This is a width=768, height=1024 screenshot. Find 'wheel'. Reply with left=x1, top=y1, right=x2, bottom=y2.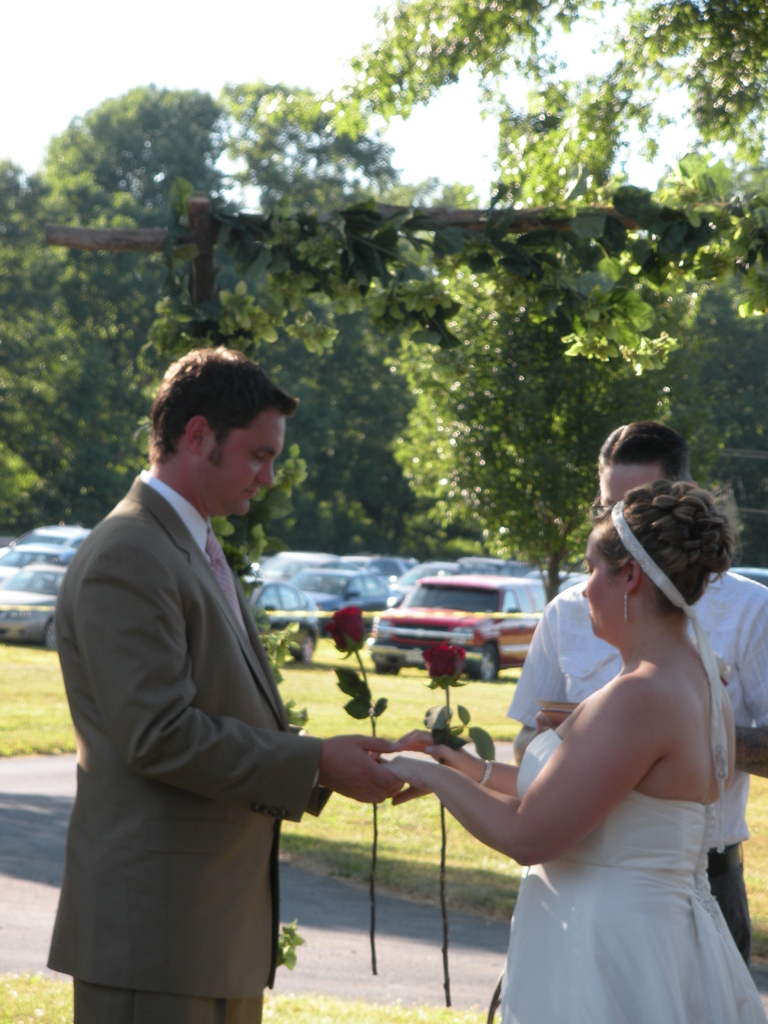
left=471, top=648, right=504, bottom=681.
